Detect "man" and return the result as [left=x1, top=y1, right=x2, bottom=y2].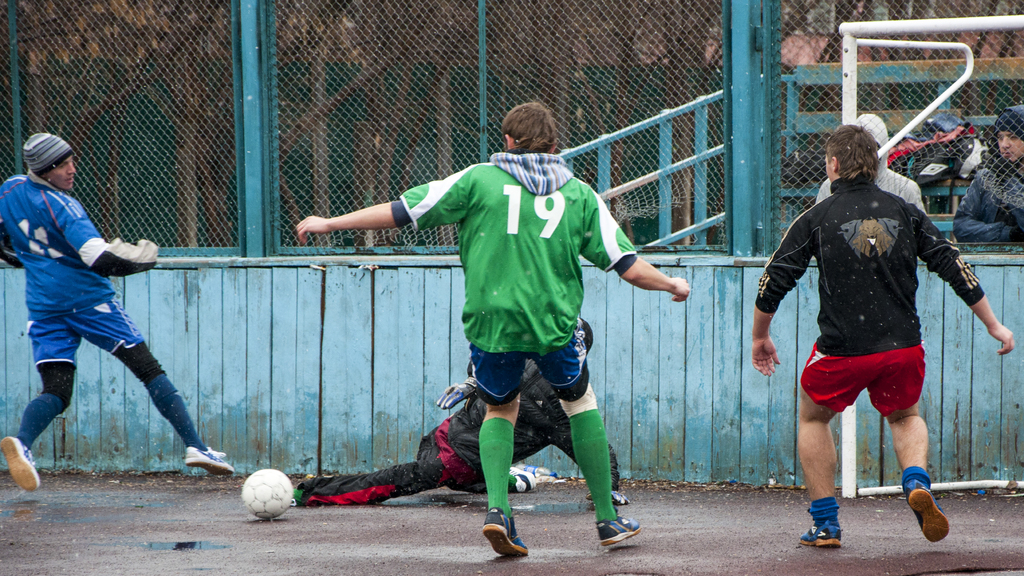
[left=289, top=315, right=630, bottom=503].
